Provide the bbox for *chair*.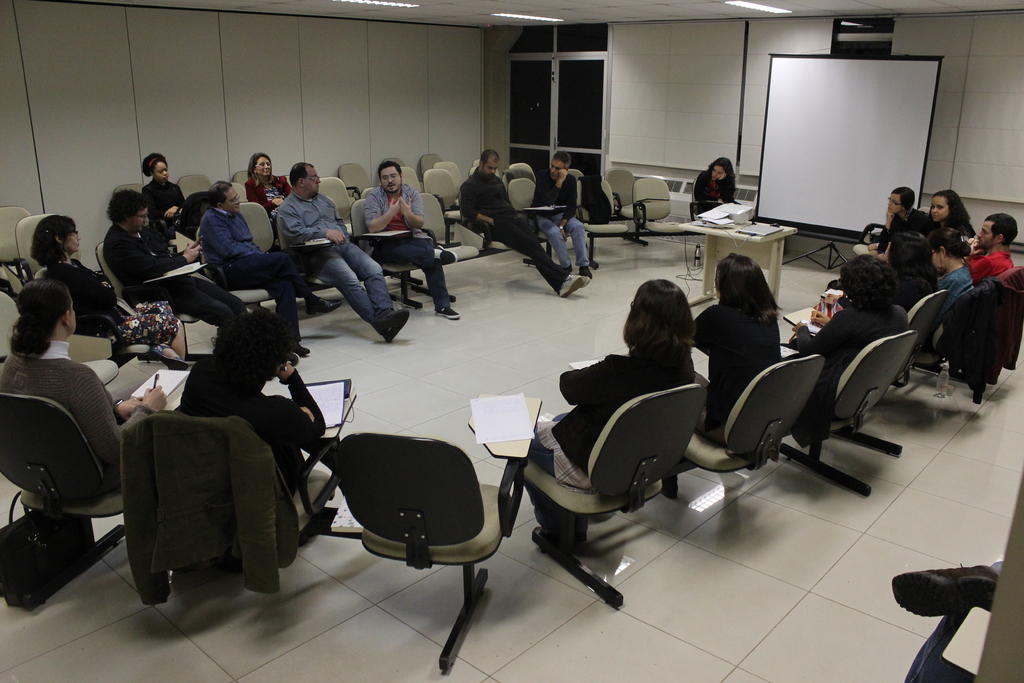
pyautogui.locateOnScreen(232, 181, 249, 201).
